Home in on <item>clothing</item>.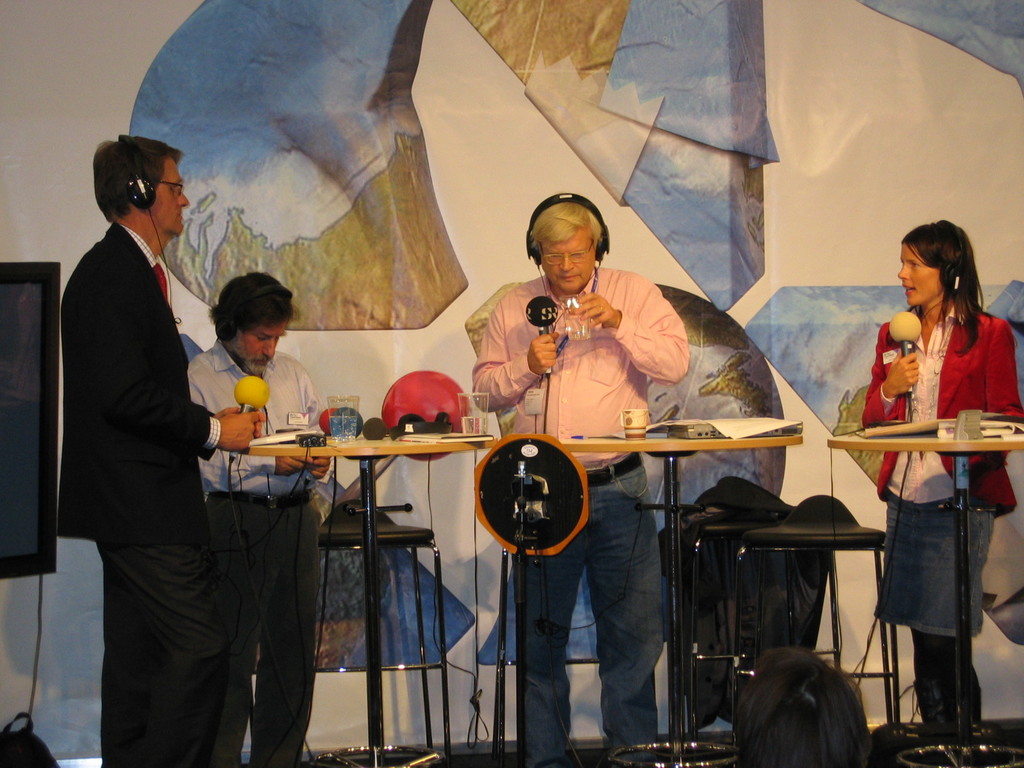
Homed in at box(470, 271, 692, 766).
